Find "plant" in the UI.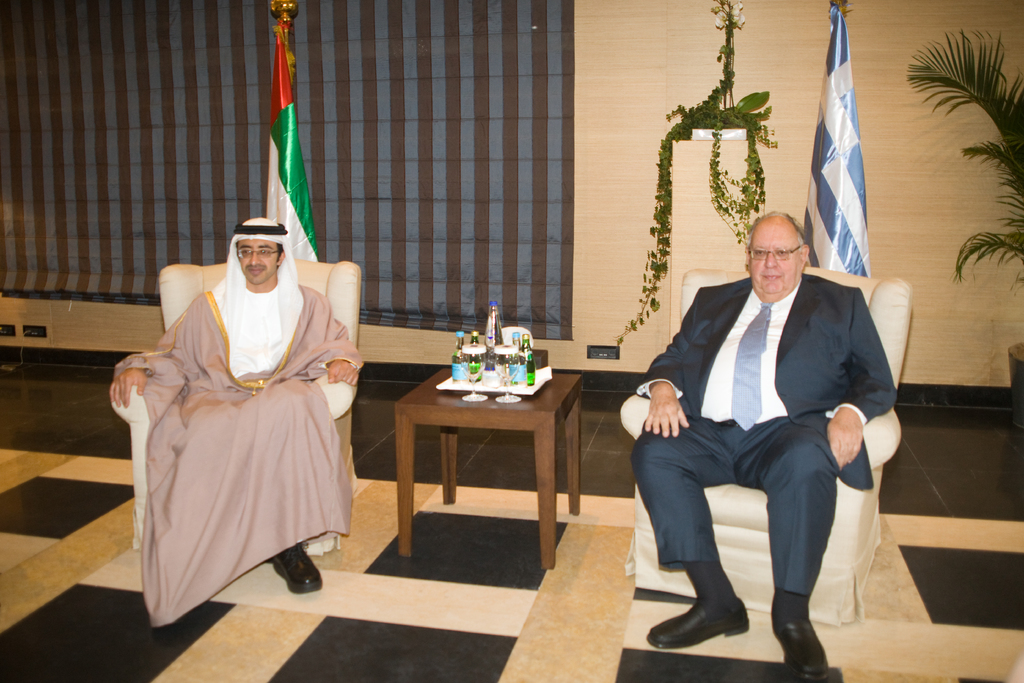
UI element at 610/0/779/342.
